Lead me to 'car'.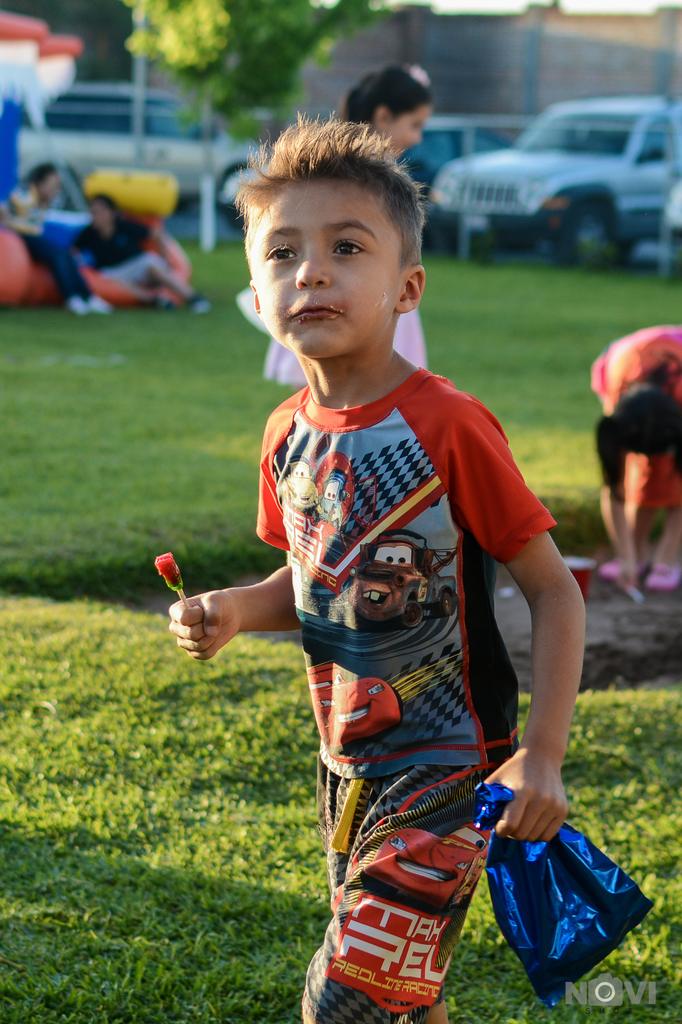
Lead to select_region(22, 75, 271, 225).
